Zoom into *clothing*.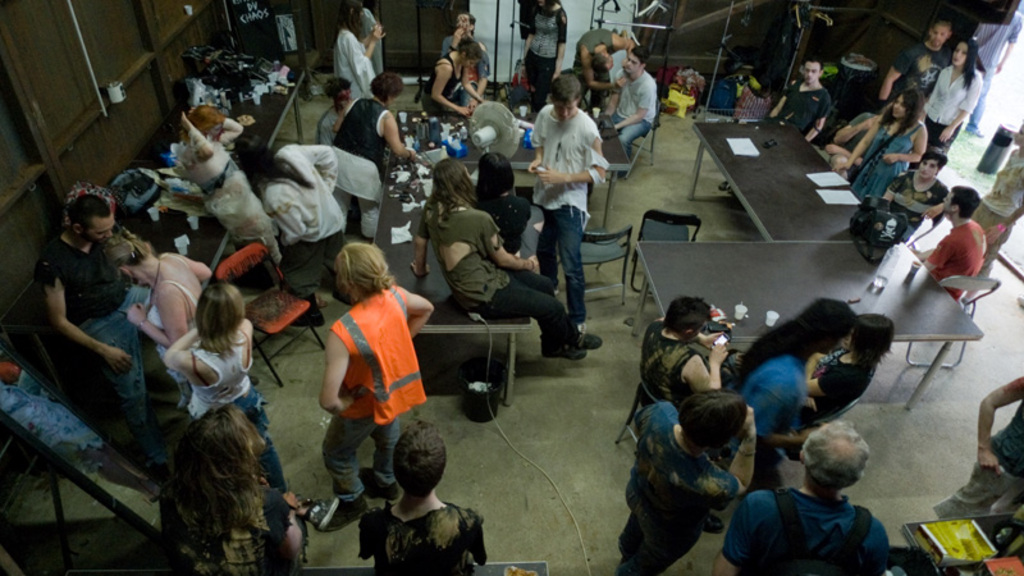
Zoom target: crop(307, 102, 355, 134).
